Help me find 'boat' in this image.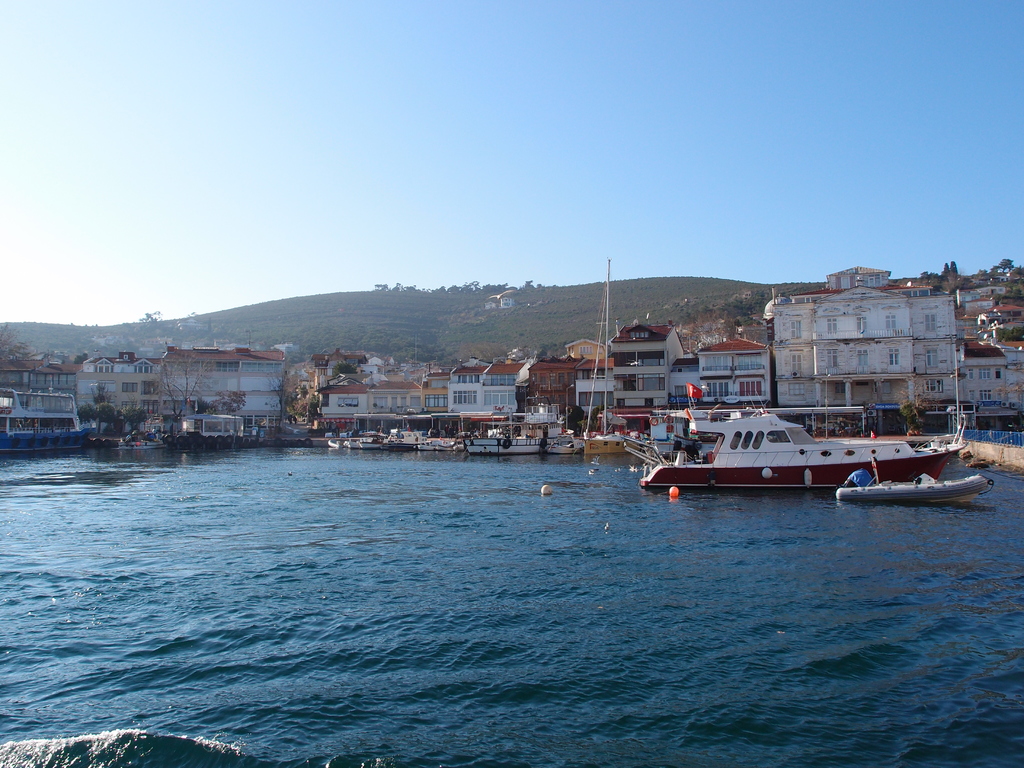
Found it: [0,388,93,449].
